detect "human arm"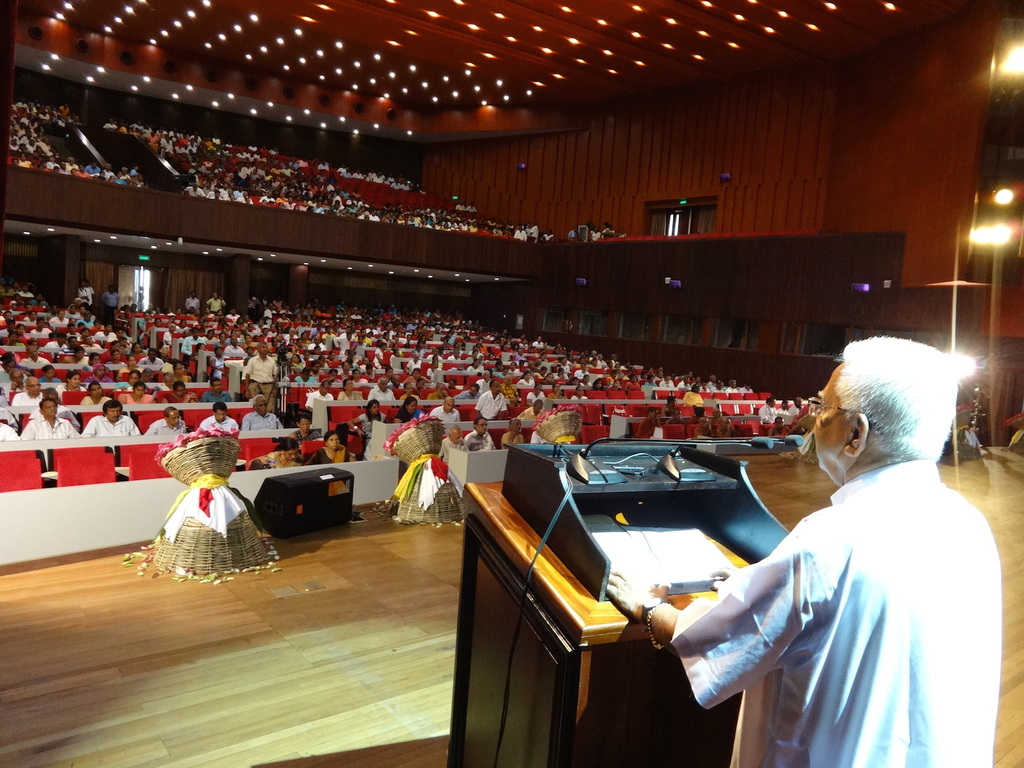
l=454, t=410, r=463, b=422
